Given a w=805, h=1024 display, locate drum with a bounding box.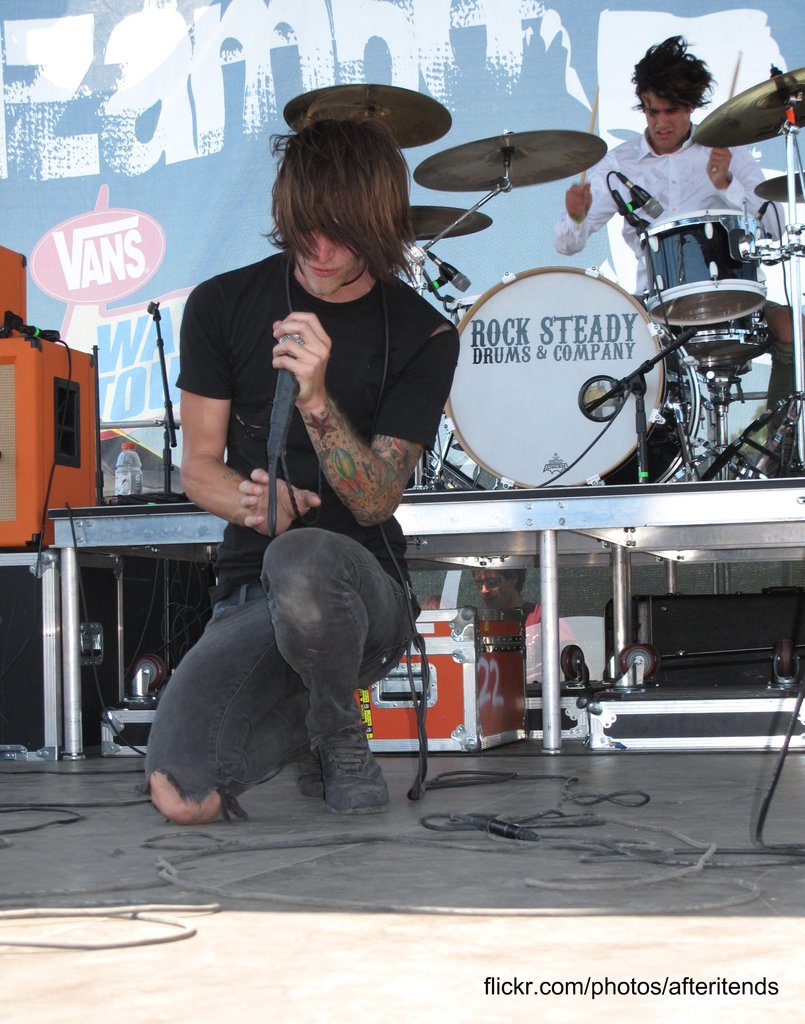
Located: (x1=450, y1=299, x2=482, y2=323).
